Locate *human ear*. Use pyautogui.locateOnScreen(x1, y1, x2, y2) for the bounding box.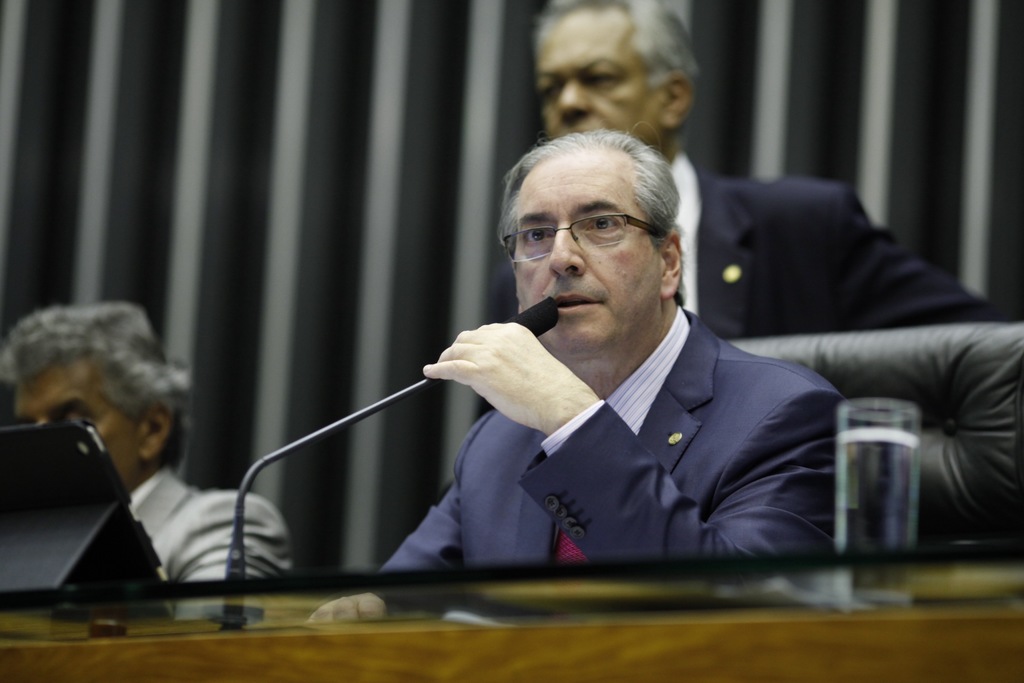
pyautogui.locateOnScreen(665, 72, 692, 126).
